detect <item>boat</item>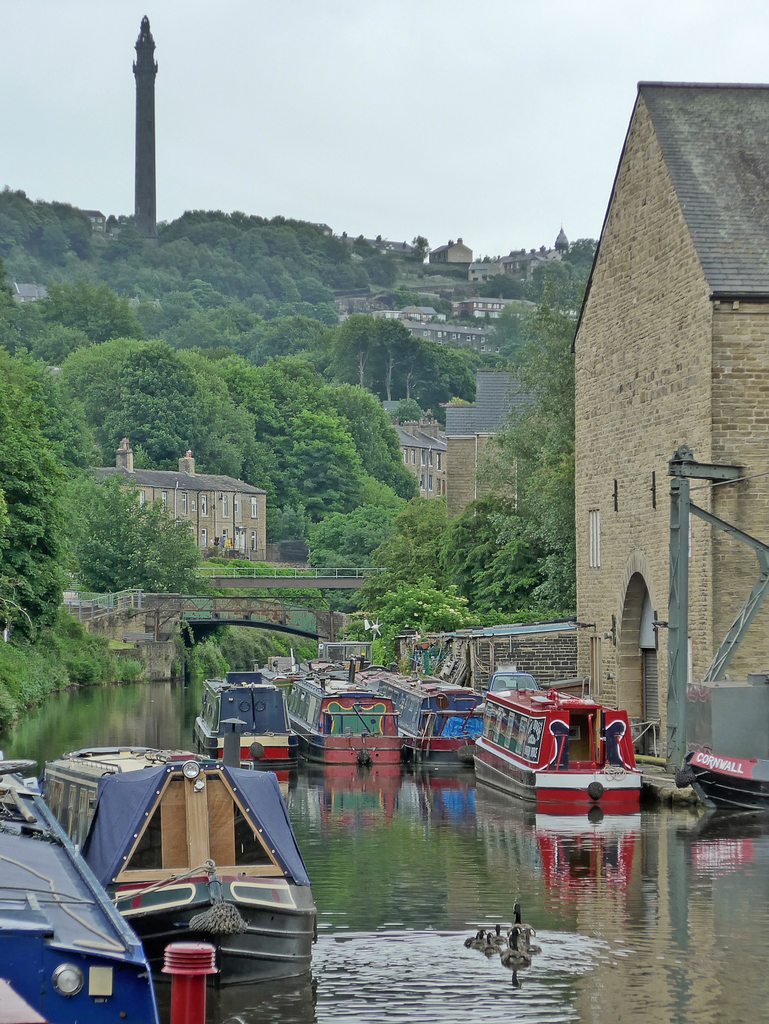
<box>188,659,320,788</box>
